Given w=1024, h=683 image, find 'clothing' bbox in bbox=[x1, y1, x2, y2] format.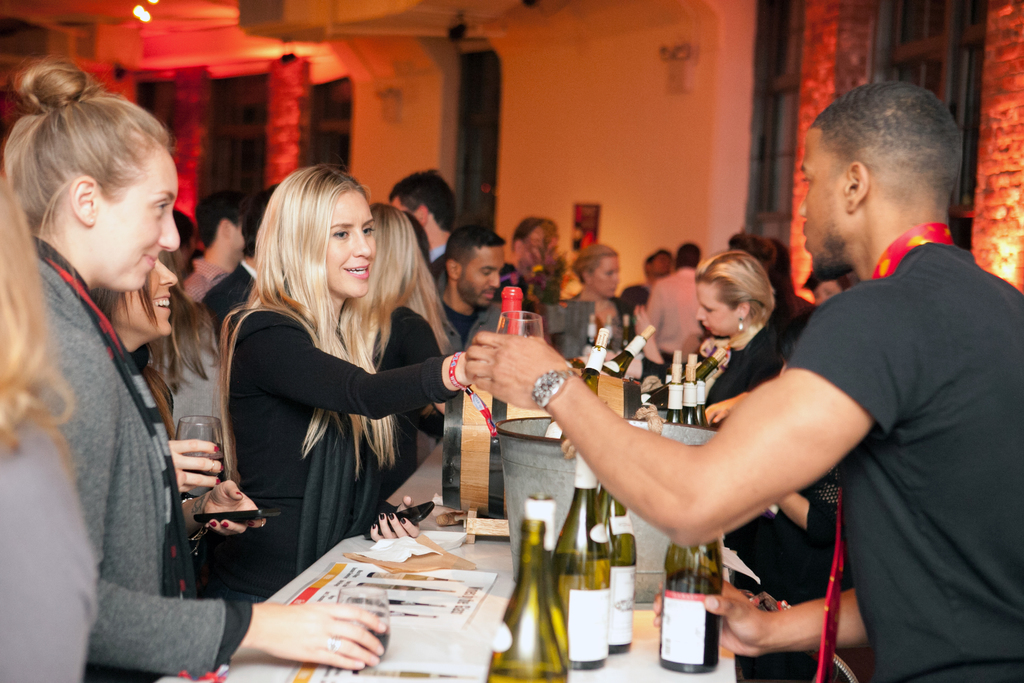
bbox=[228, 324, 453, 588].
